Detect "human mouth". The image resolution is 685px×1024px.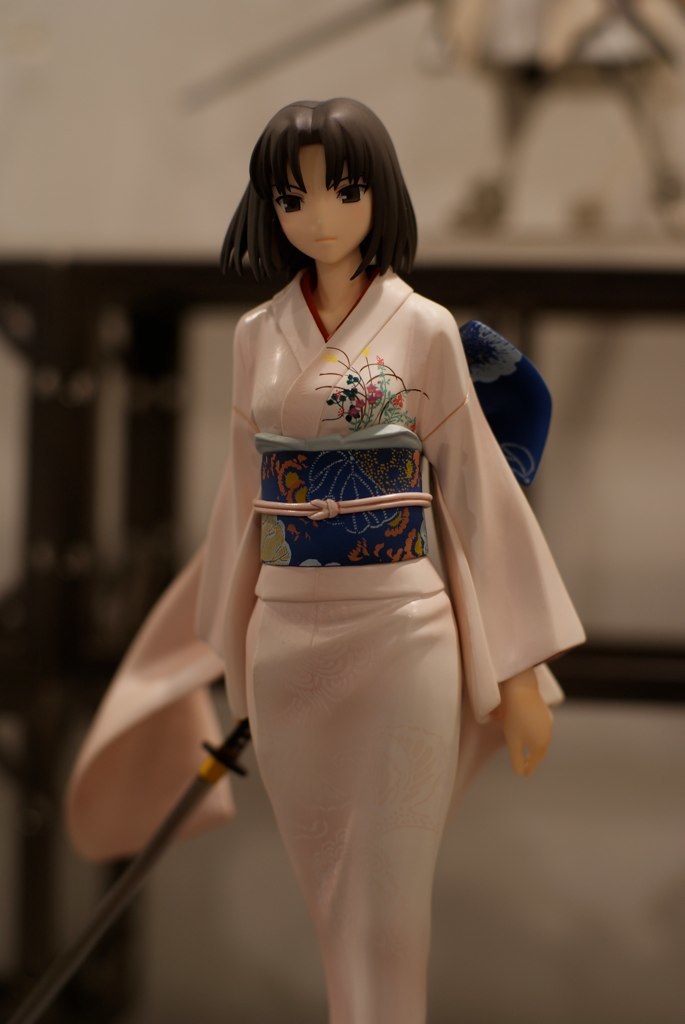
319 237 340 239.
